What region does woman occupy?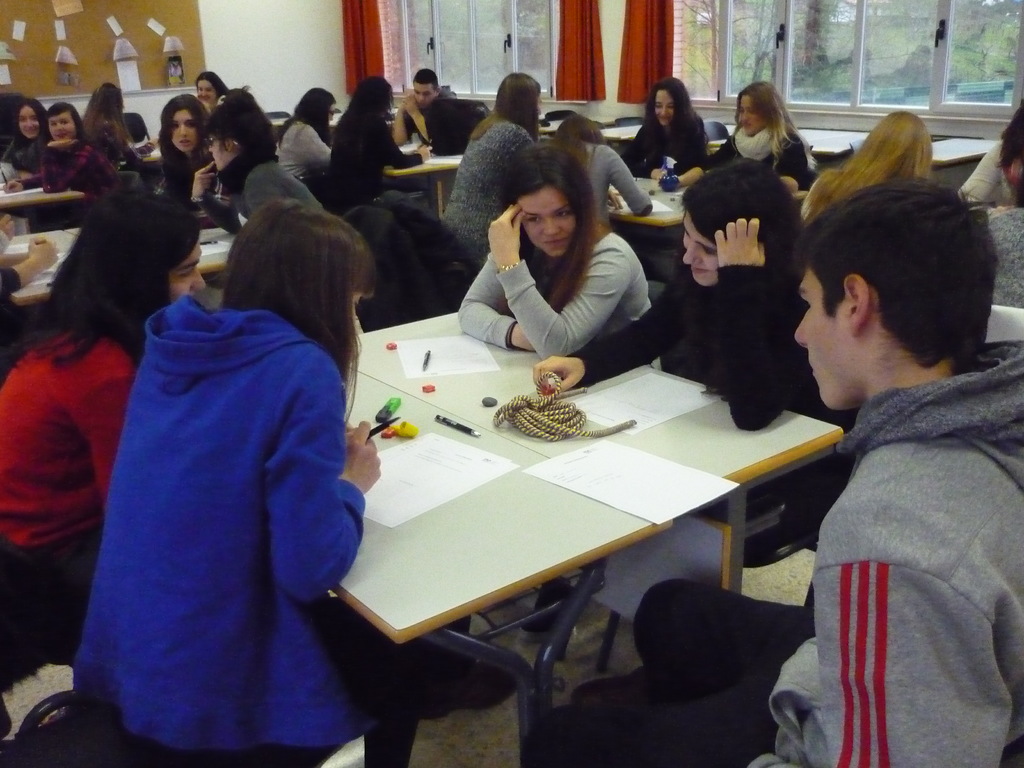
{"left": 9, "top": 100, "right": 118, "bottom": 190}.
